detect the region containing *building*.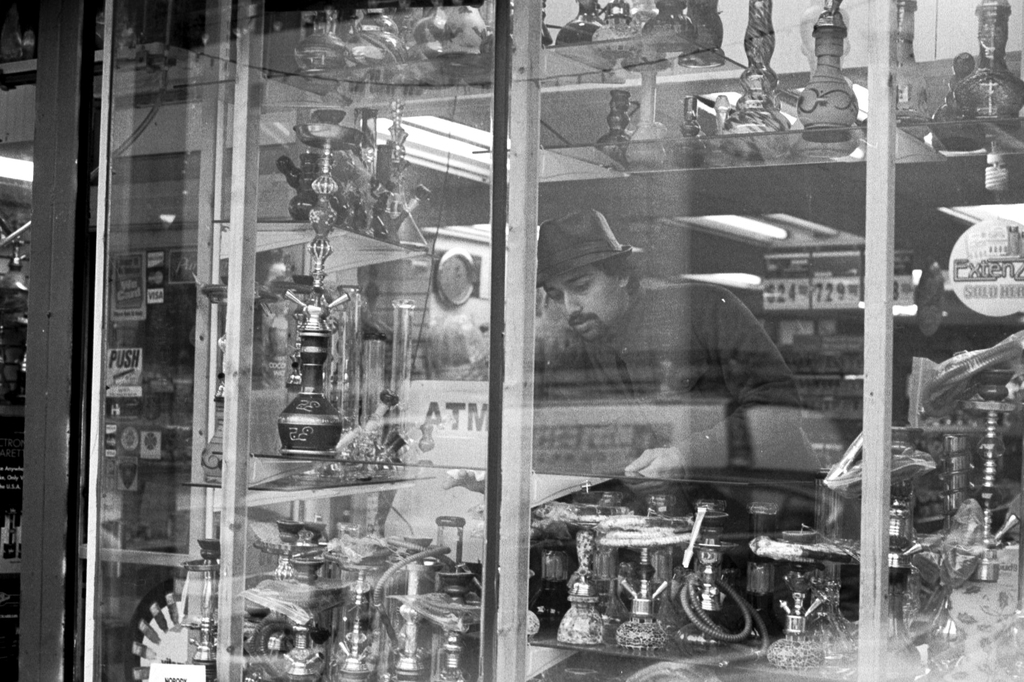
x1=0, y1=0, x2=1023, y2=679.
